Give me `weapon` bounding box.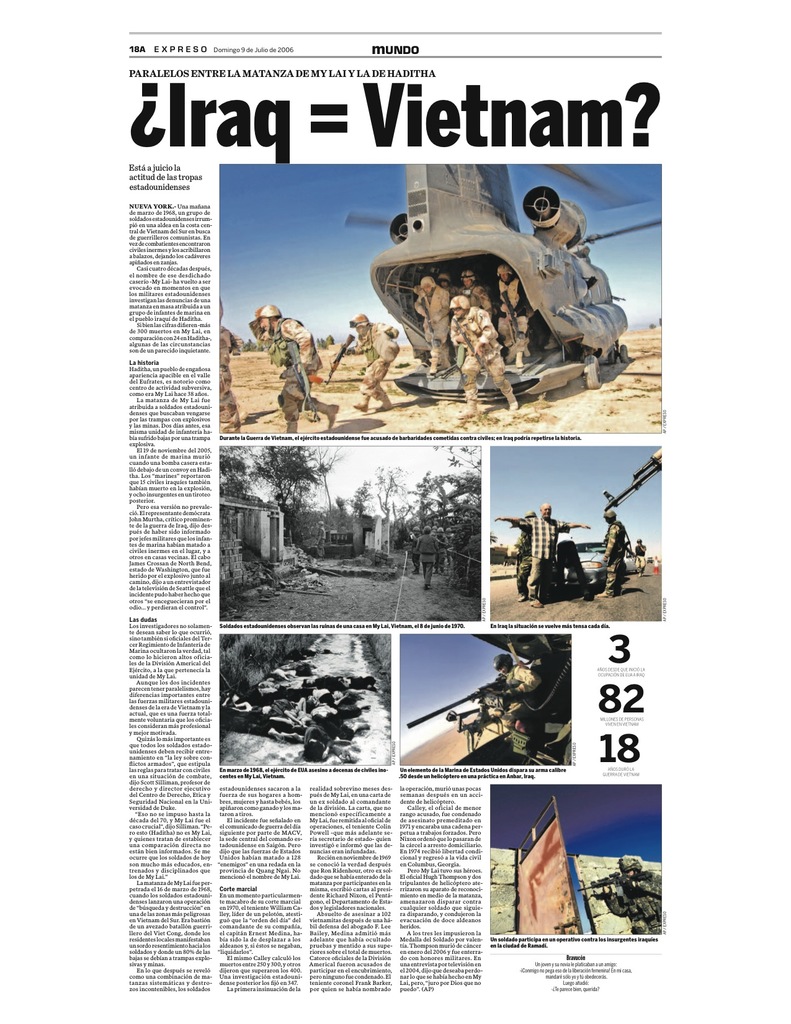
bbox(324, 331, 362, 388).
